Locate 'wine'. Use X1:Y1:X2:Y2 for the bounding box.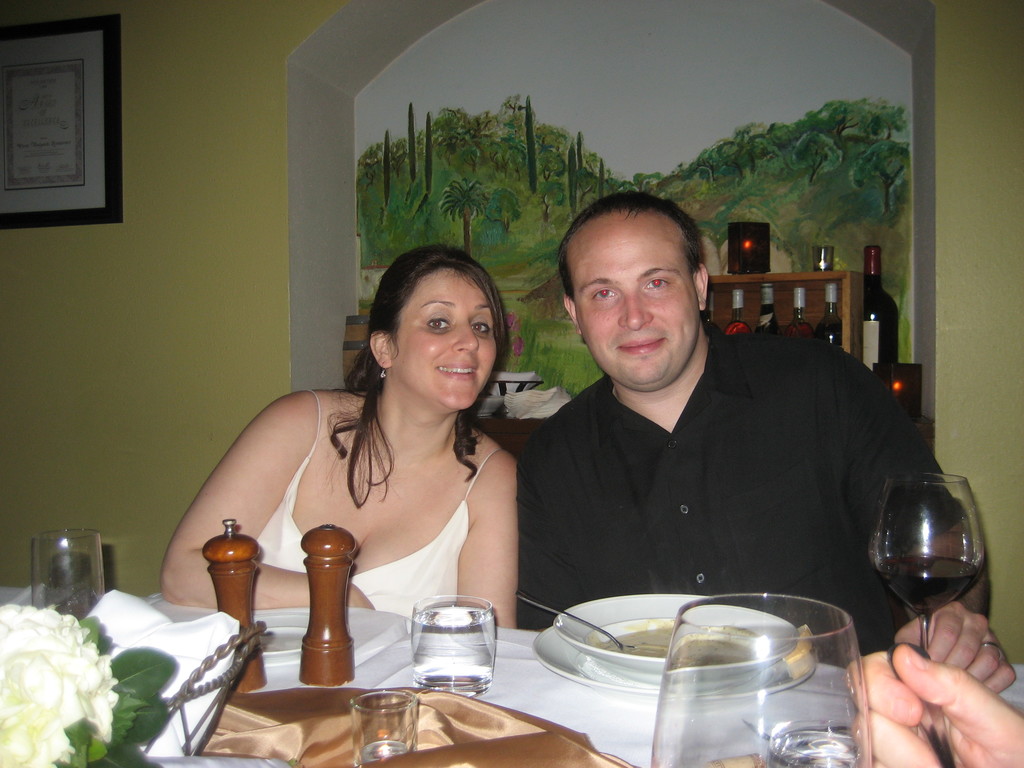
860:245:901:371.
